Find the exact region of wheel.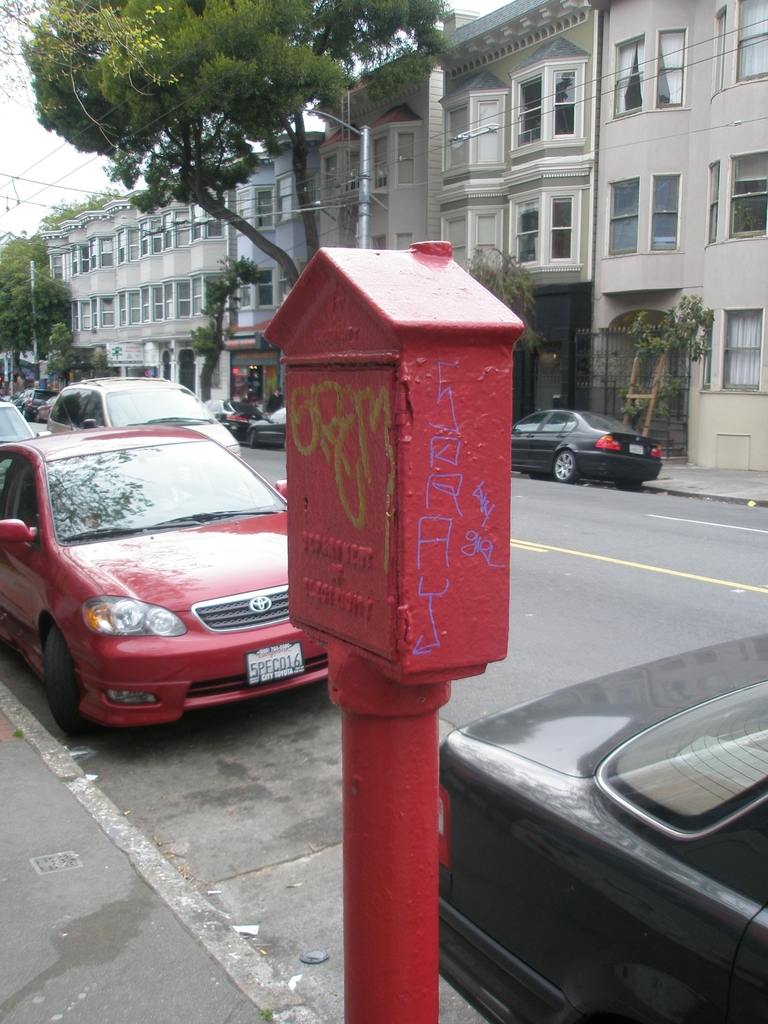
Exact region: 554:445:582:484.
